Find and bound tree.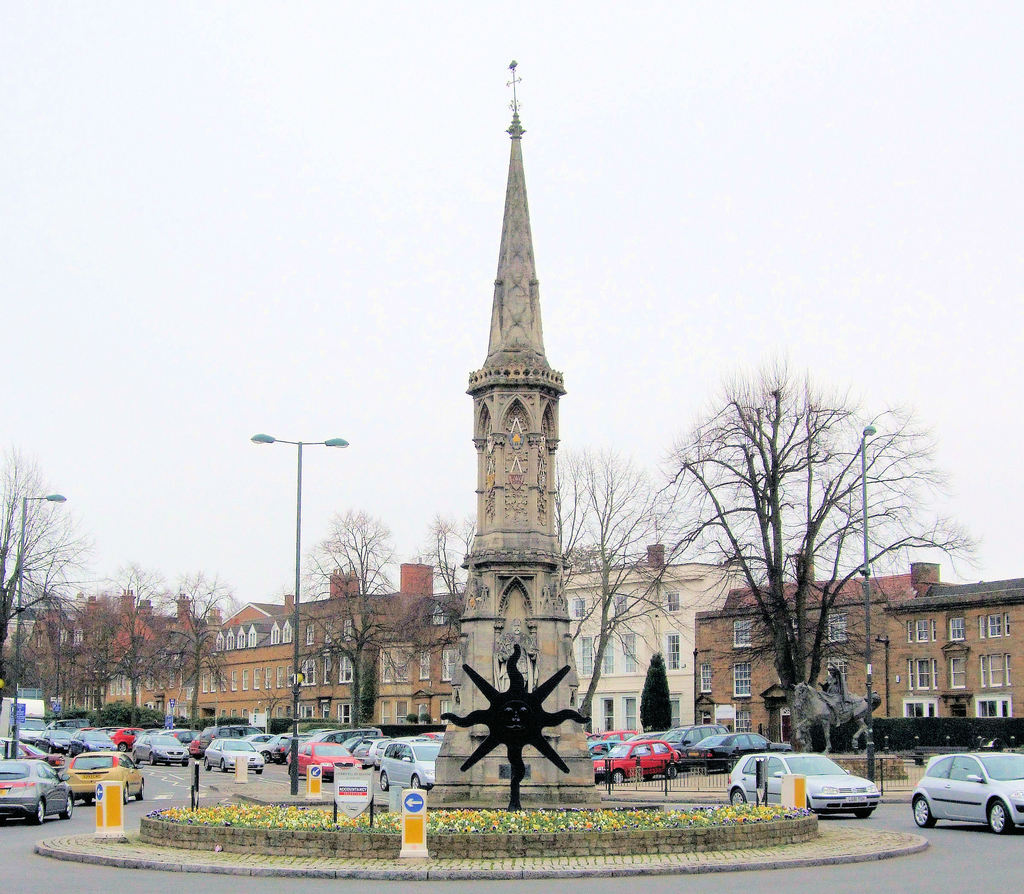
Bound: (519,428,723,744).
